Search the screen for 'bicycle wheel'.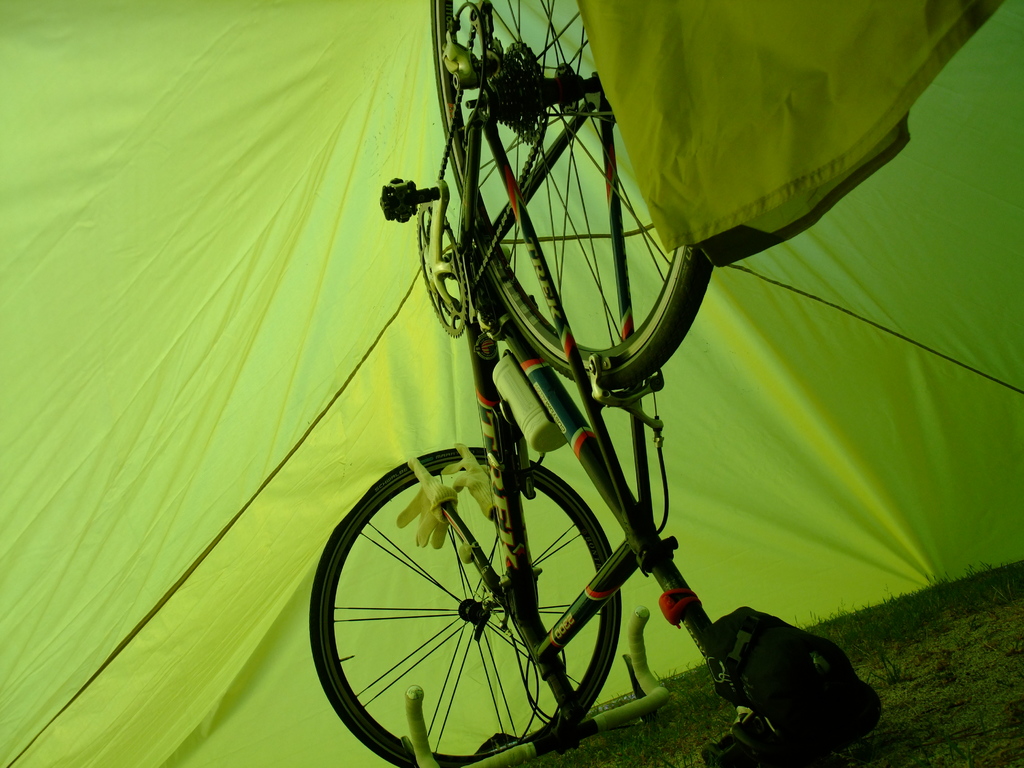
Found at [305,414,638,767].
